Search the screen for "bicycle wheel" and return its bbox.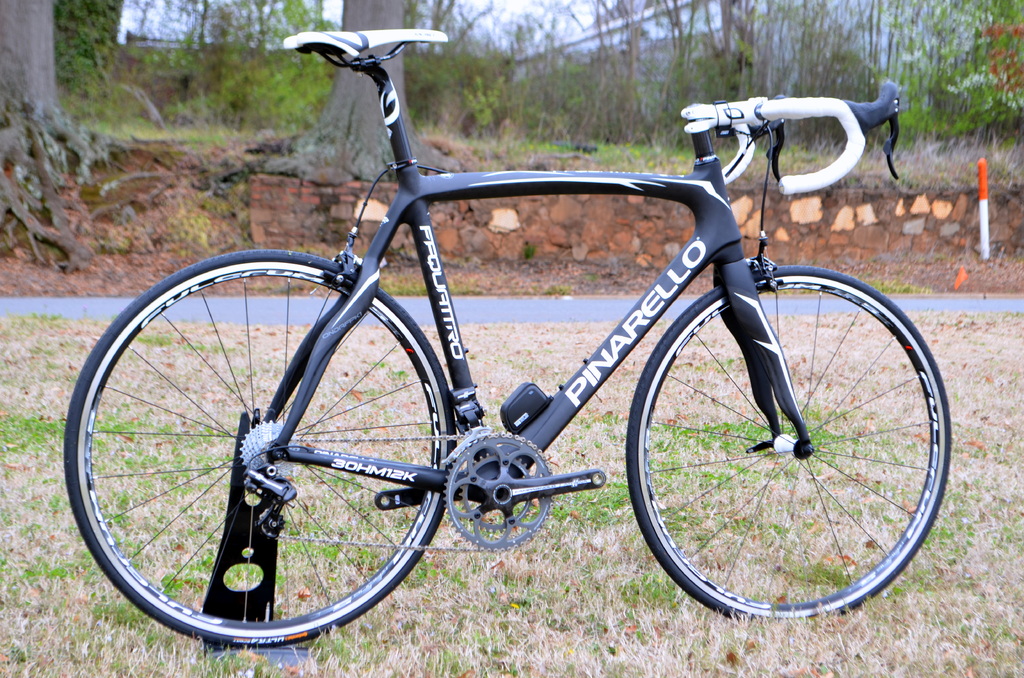
Found: 58, 250, 461, 652.
